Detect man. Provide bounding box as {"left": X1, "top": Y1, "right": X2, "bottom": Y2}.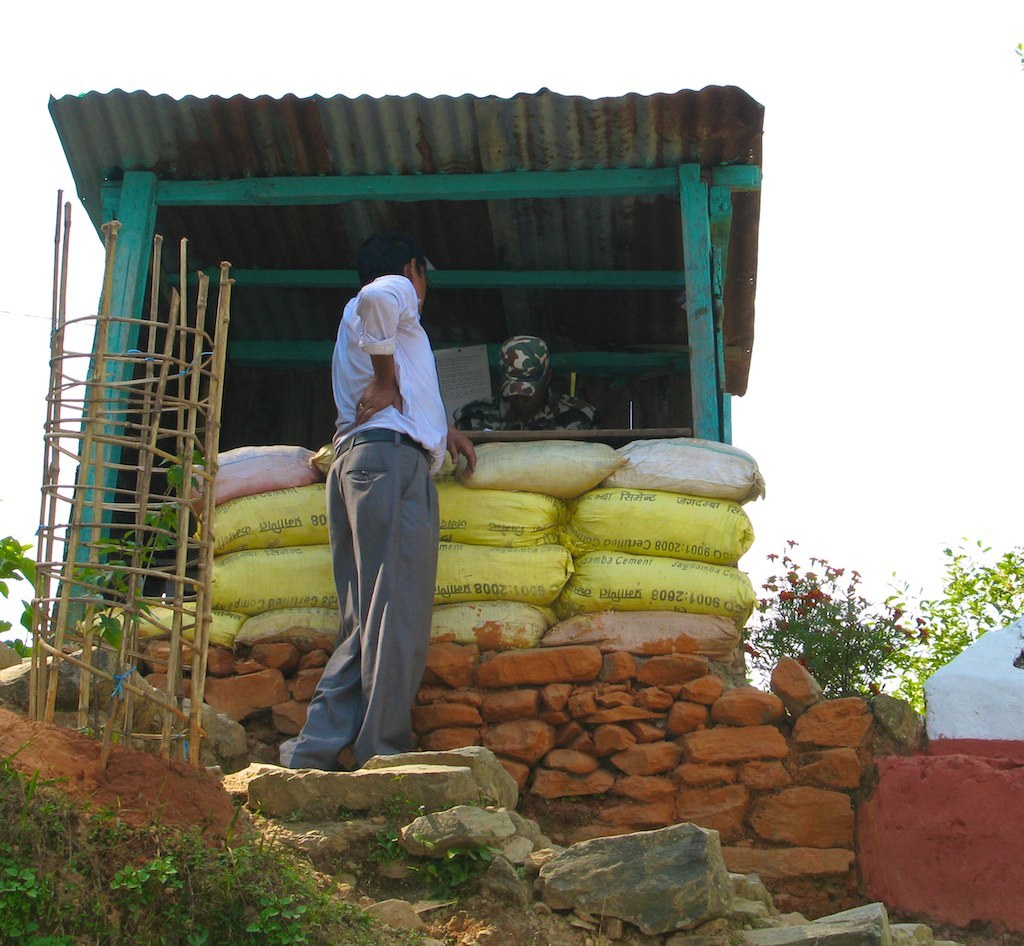
{"left": 456, "top": 334, "right": 596, "bottom": 431}.
